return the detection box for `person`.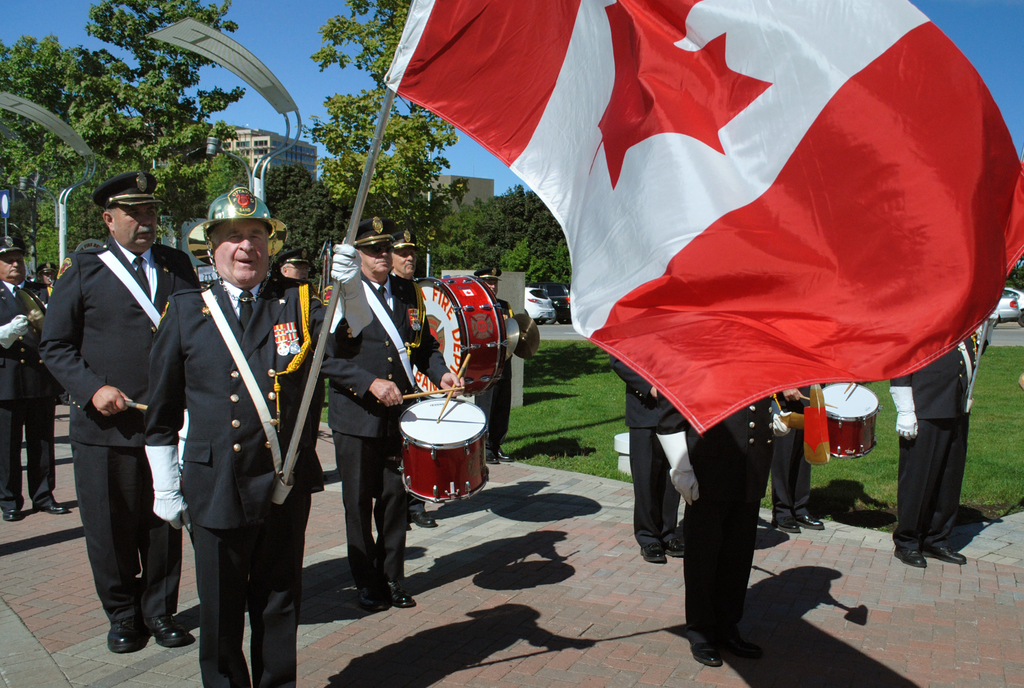
378:226:431:533.
